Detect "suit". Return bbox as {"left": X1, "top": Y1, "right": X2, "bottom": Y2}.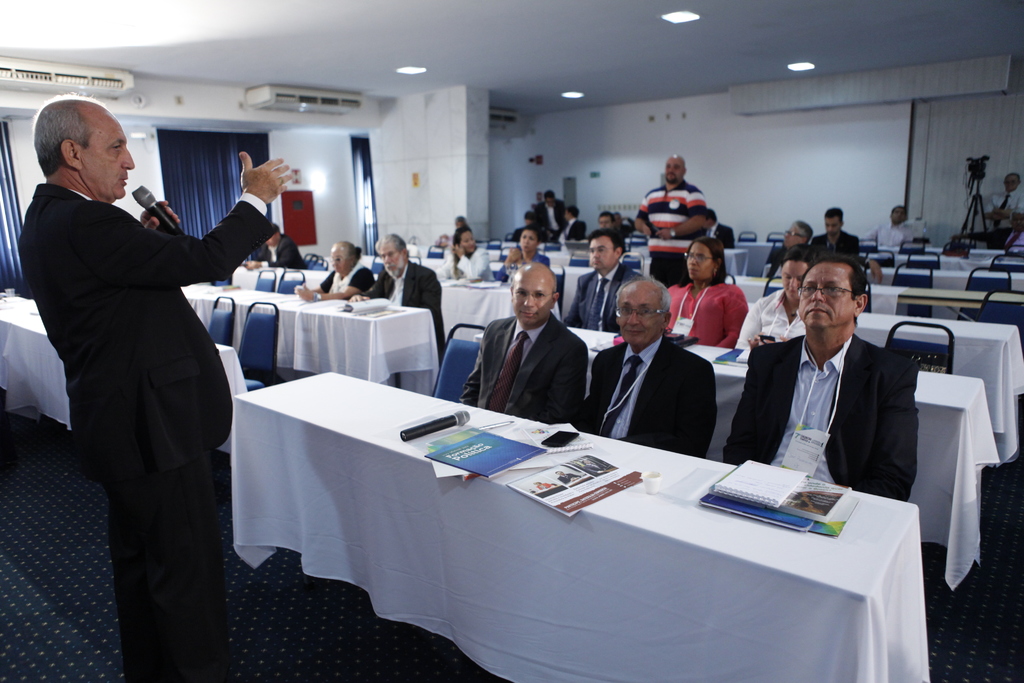
{"left": 535, "top": 200, "right": 564, "bottom": 240}.
